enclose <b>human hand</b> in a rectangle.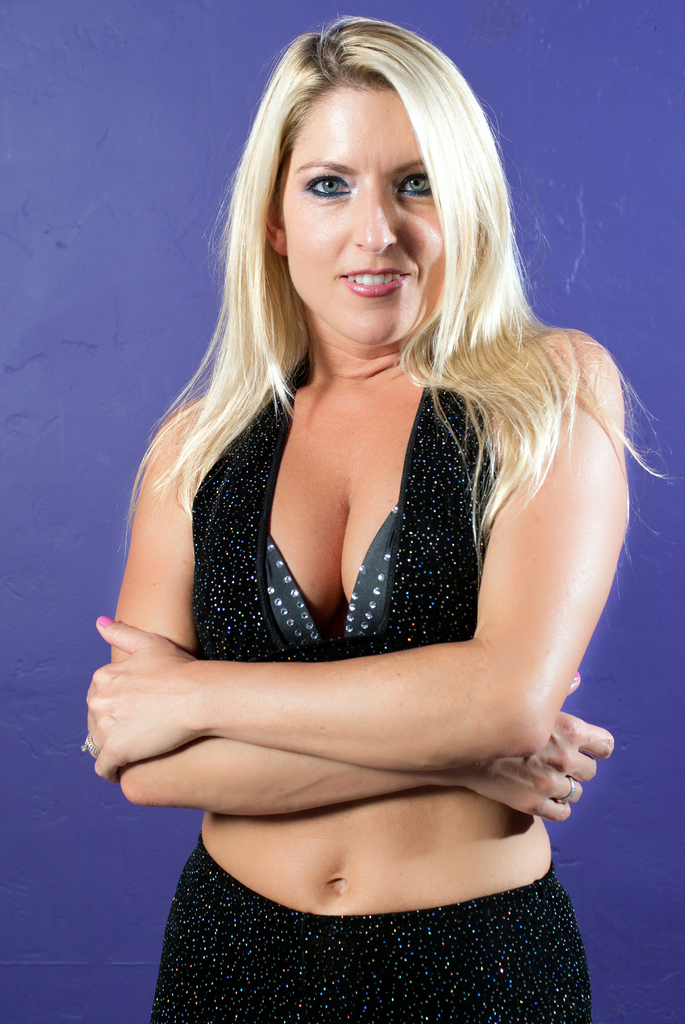
rect(464, 672, 615, 824).
